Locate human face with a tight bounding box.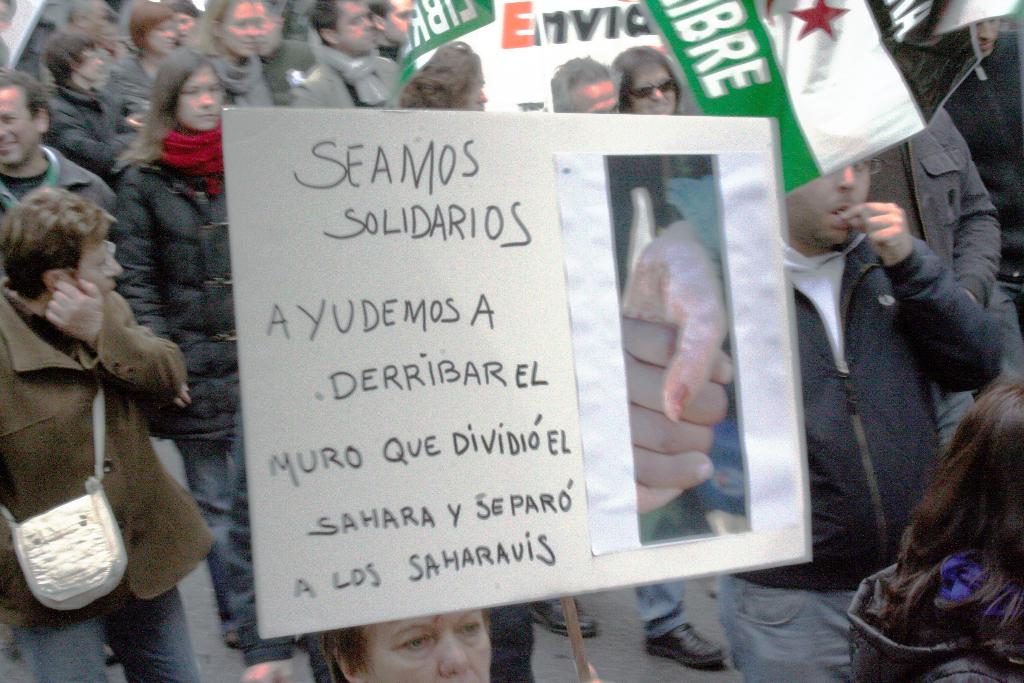
box=[780, 150, 876, 249].
